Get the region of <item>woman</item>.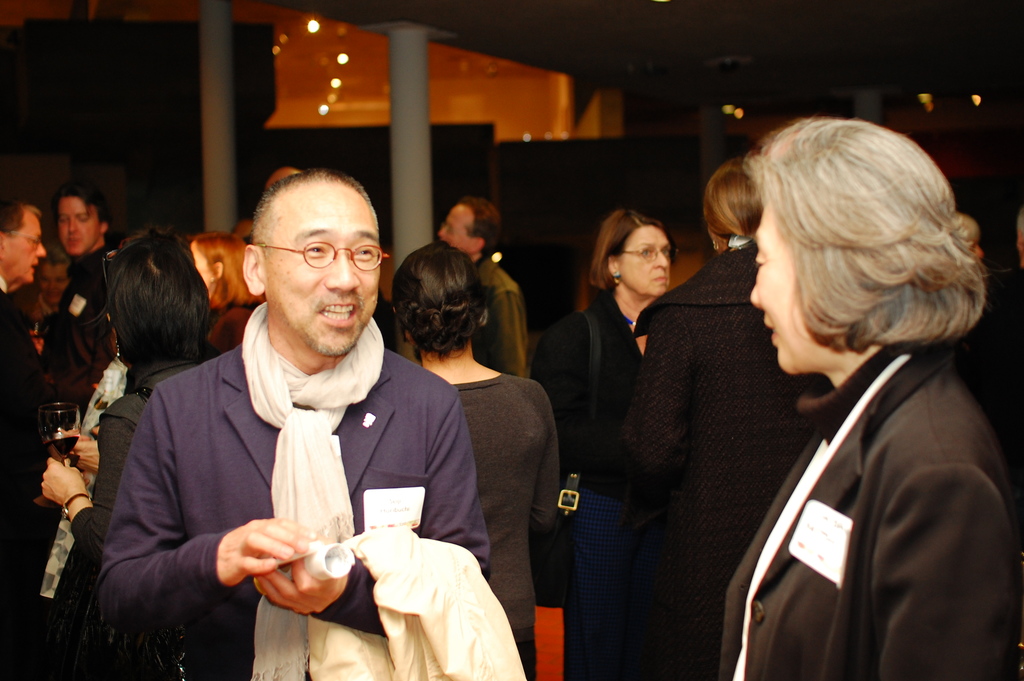
542:201:694:666.
